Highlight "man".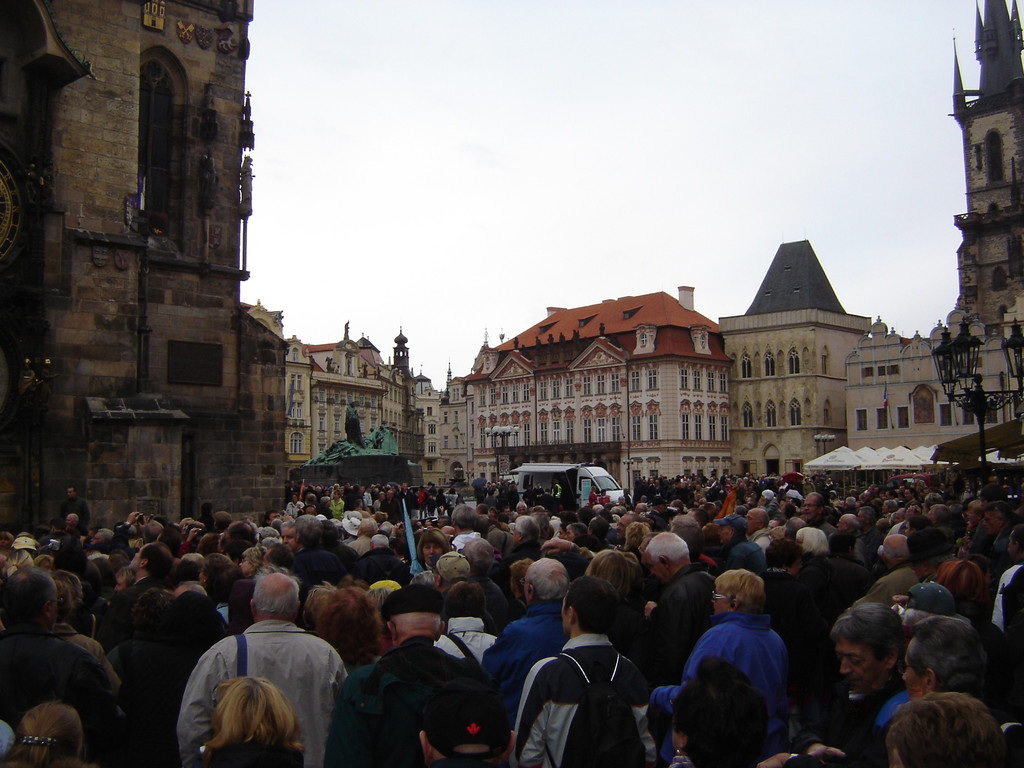
Highlighted region: bbox(650, 497, 666, 516).
